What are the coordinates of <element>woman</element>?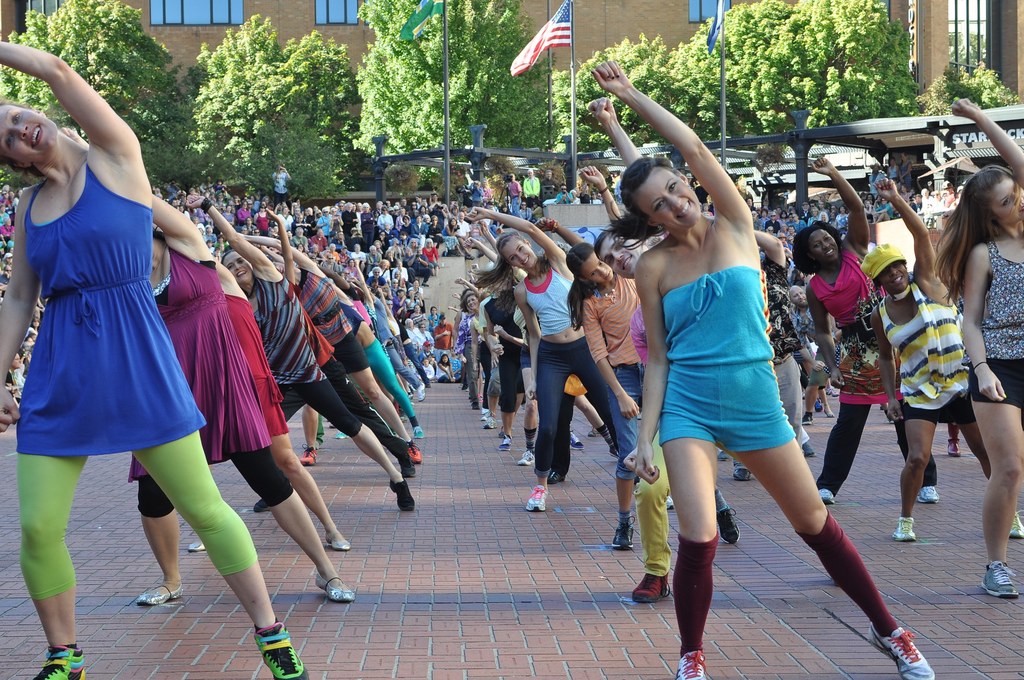
l=273, t=210, r=417, b=480.
